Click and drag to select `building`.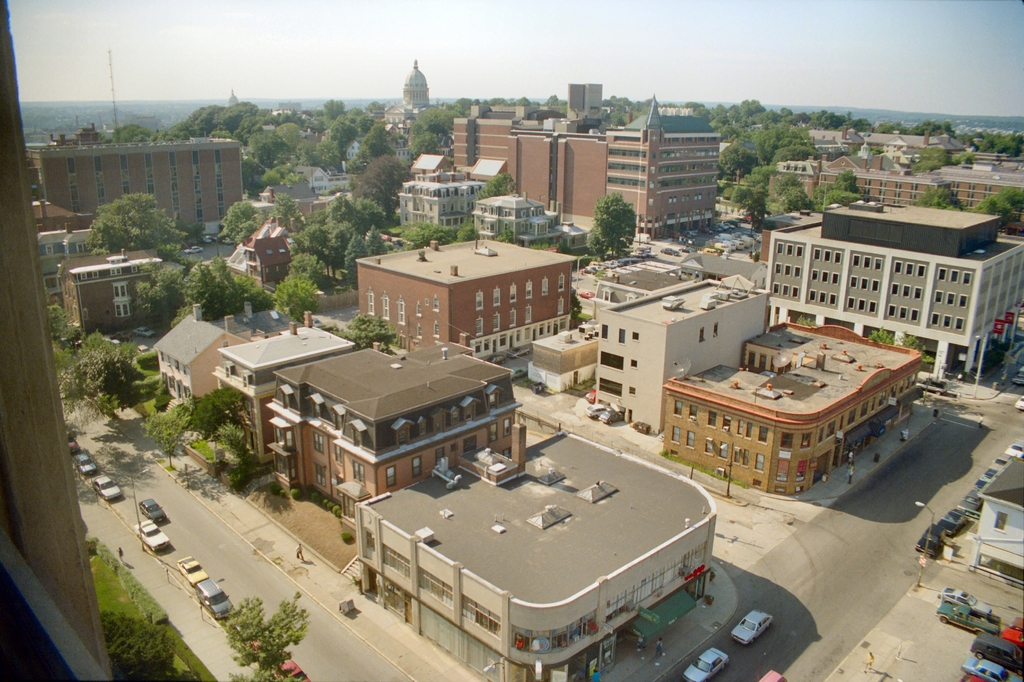
Selection: [x1=355, y1=424, x2=718, y2=681].
